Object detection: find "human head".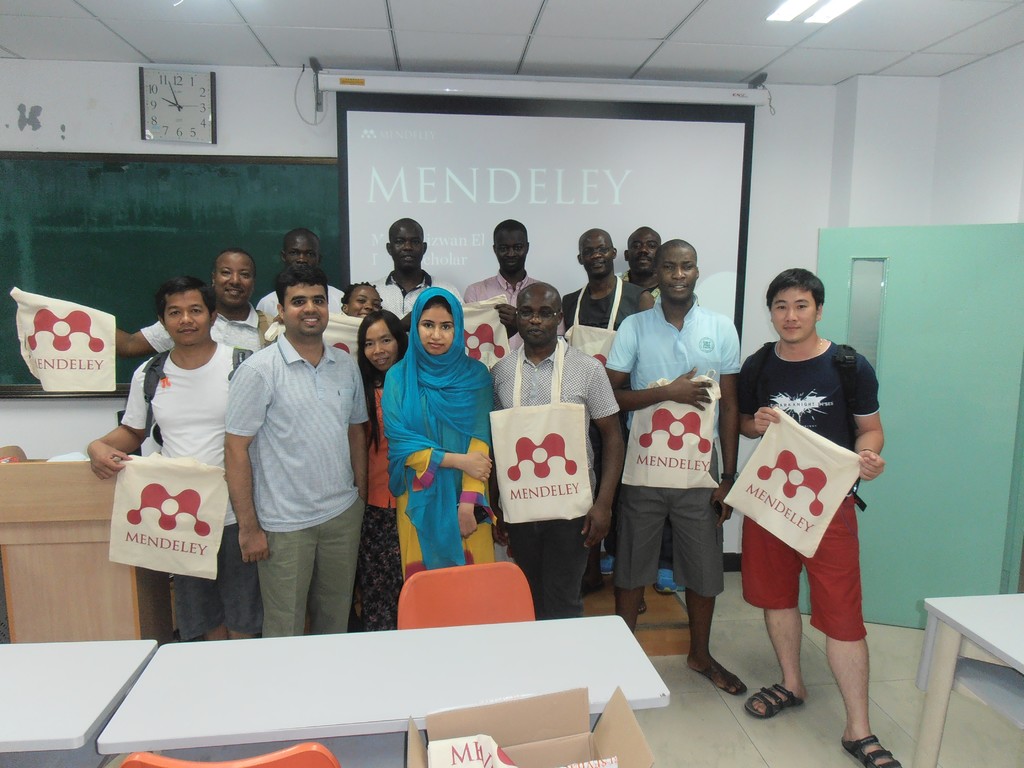
locate(767, 266, 839, 356).
